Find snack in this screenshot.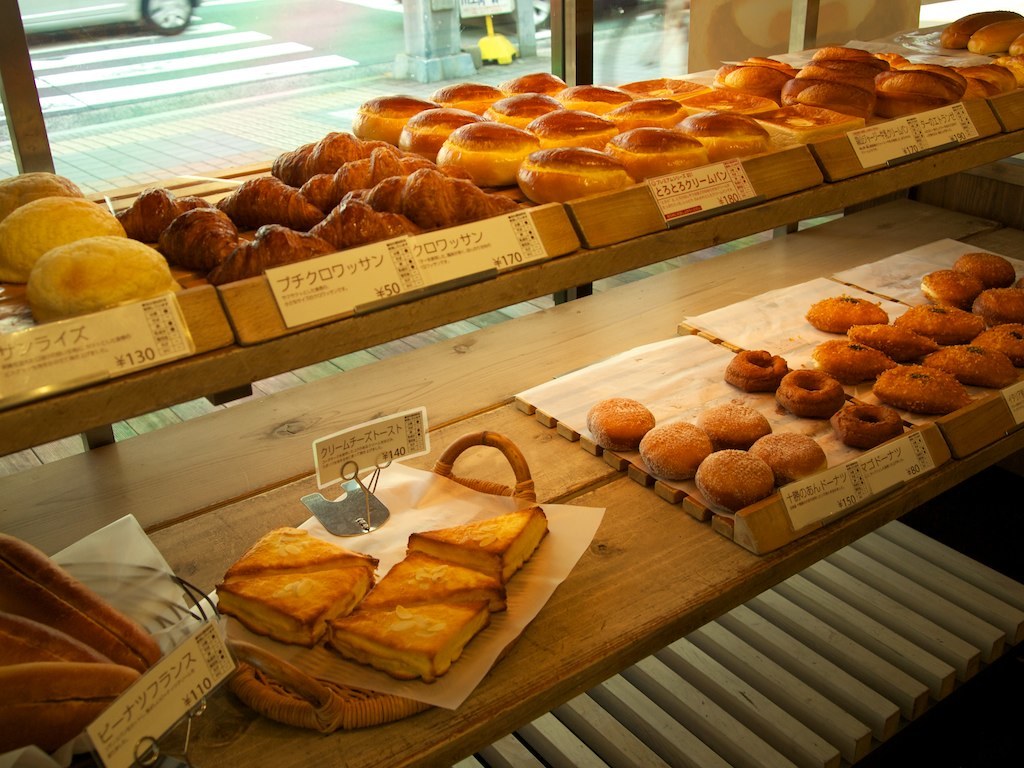
The bounding box for snack is pyautogui.locateOnScreen(691, 451, 805, 512).
